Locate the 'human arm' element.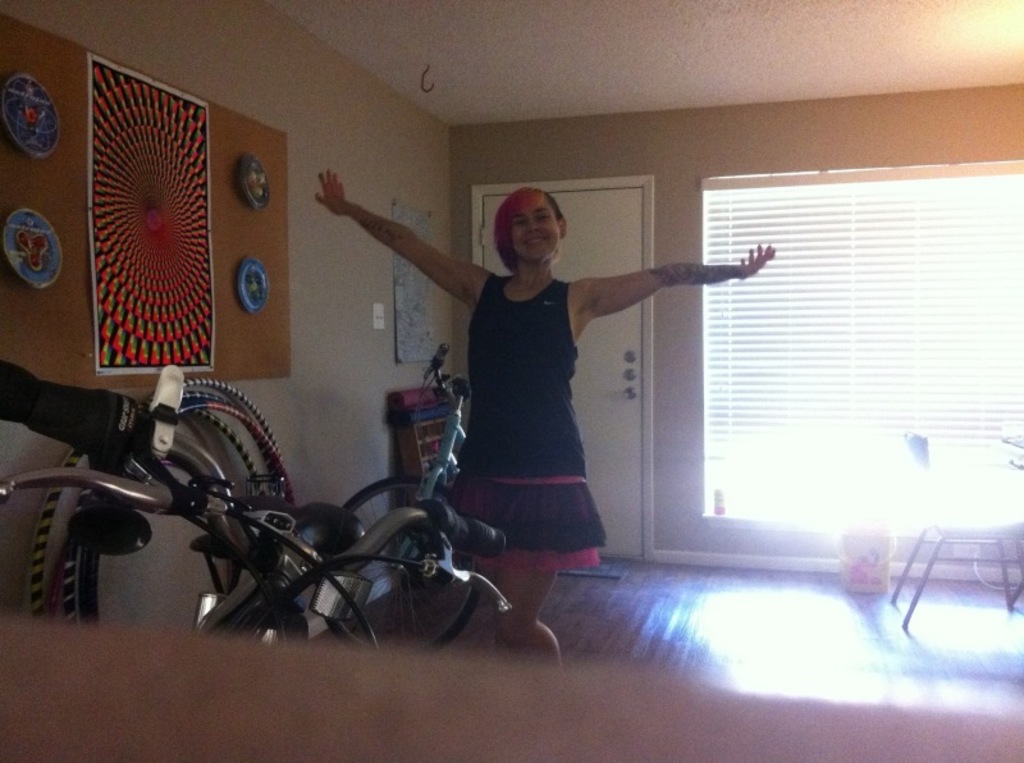
Element bbox: <box>310,174,498,334</box>.
